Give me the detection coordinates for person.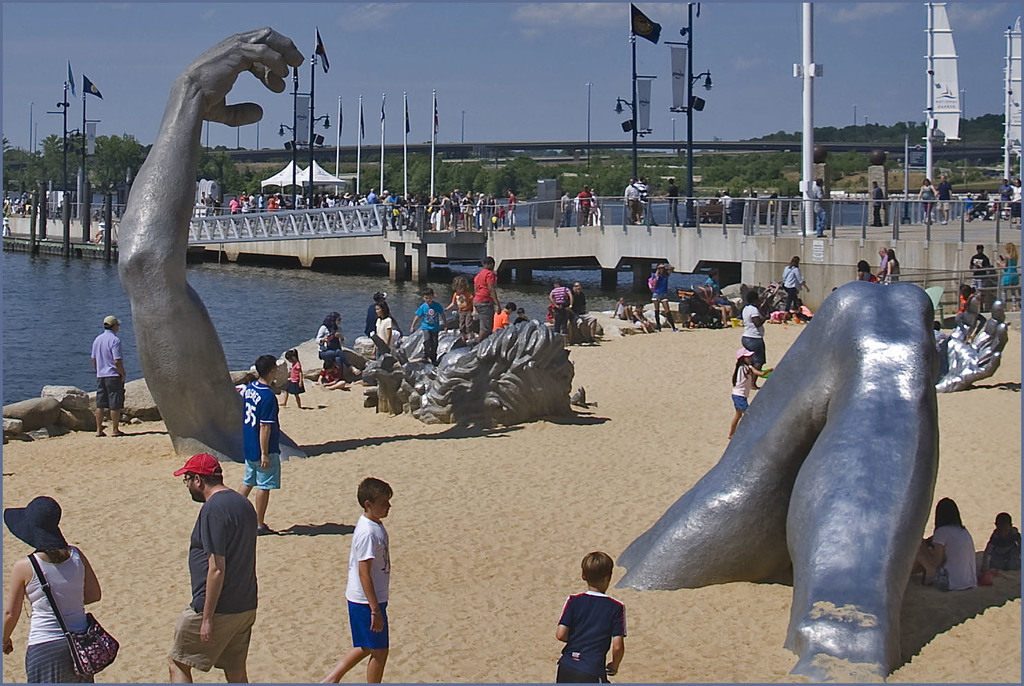
bbox(982, 513, 1021, 572).
